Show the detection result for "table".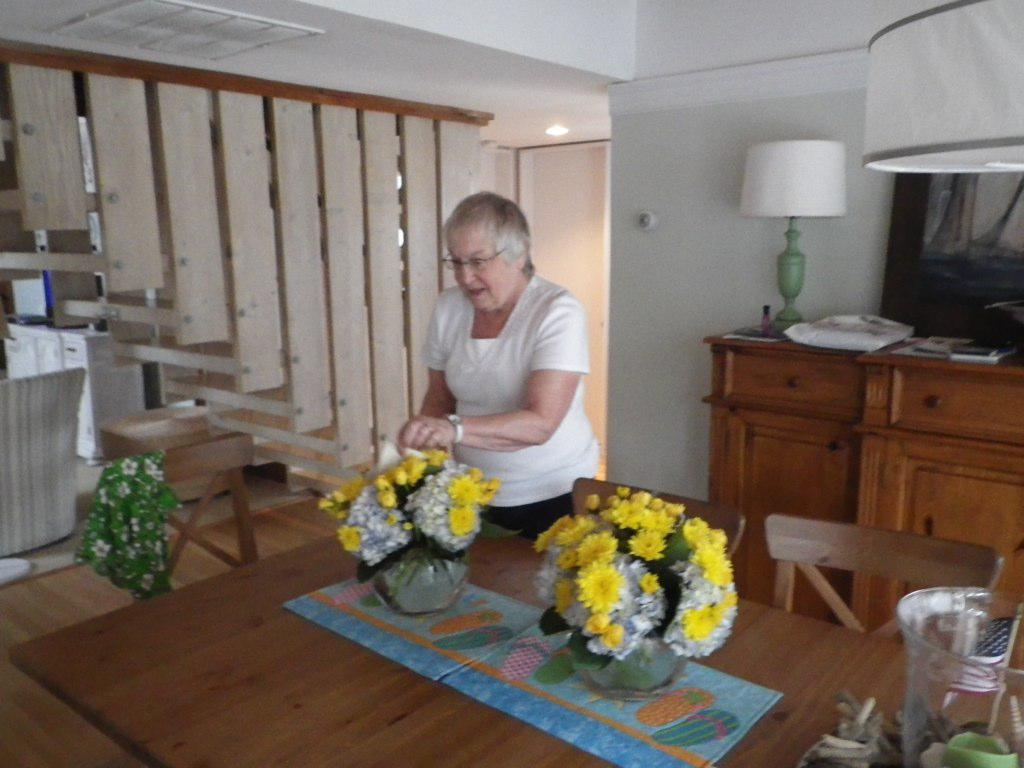
bbox=(5, 534, 1023, 767).
